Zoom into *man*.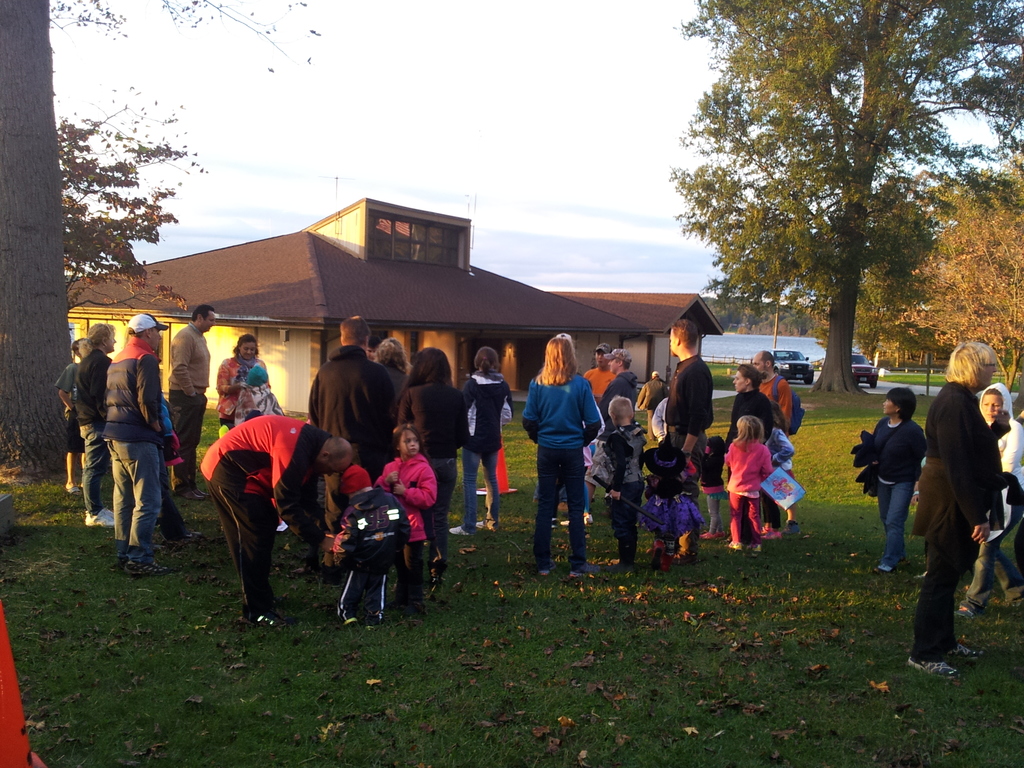
Zoom target: 659:323:710:491.
